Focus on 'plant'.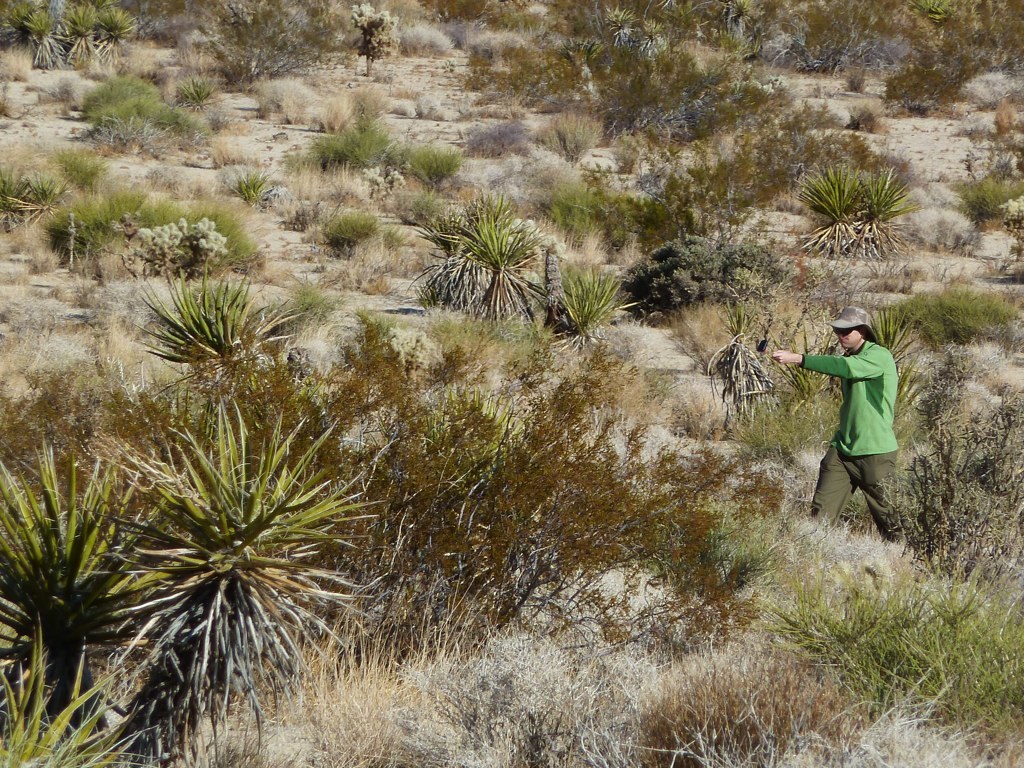
Focused at detection(0, 163, 76, 230).
